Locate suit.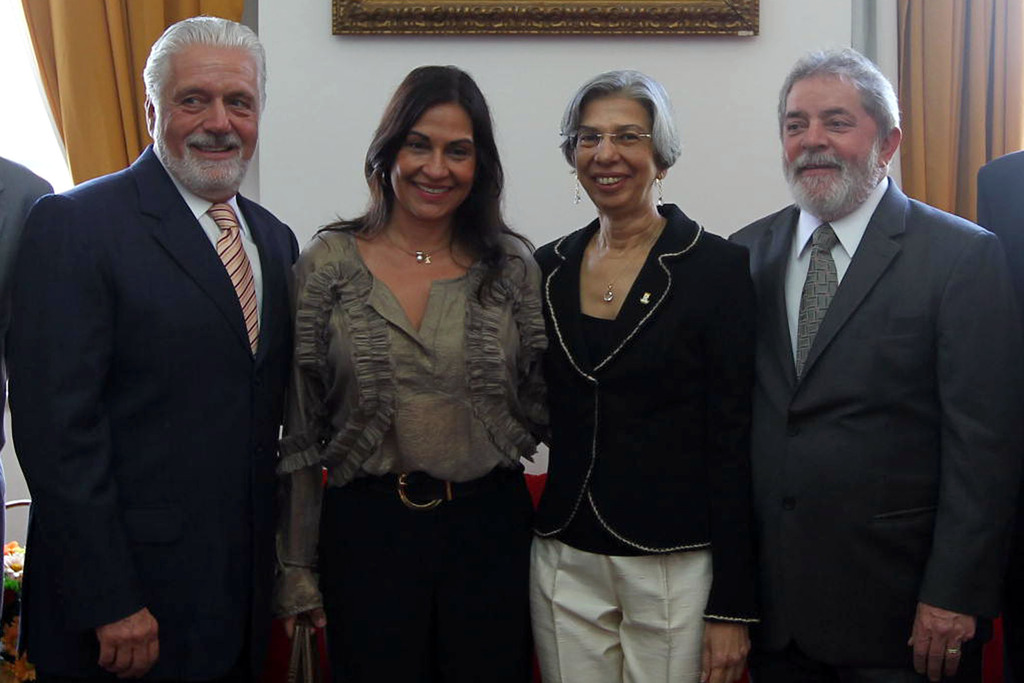
Bounding box: region(0, 155, 56, 639).
